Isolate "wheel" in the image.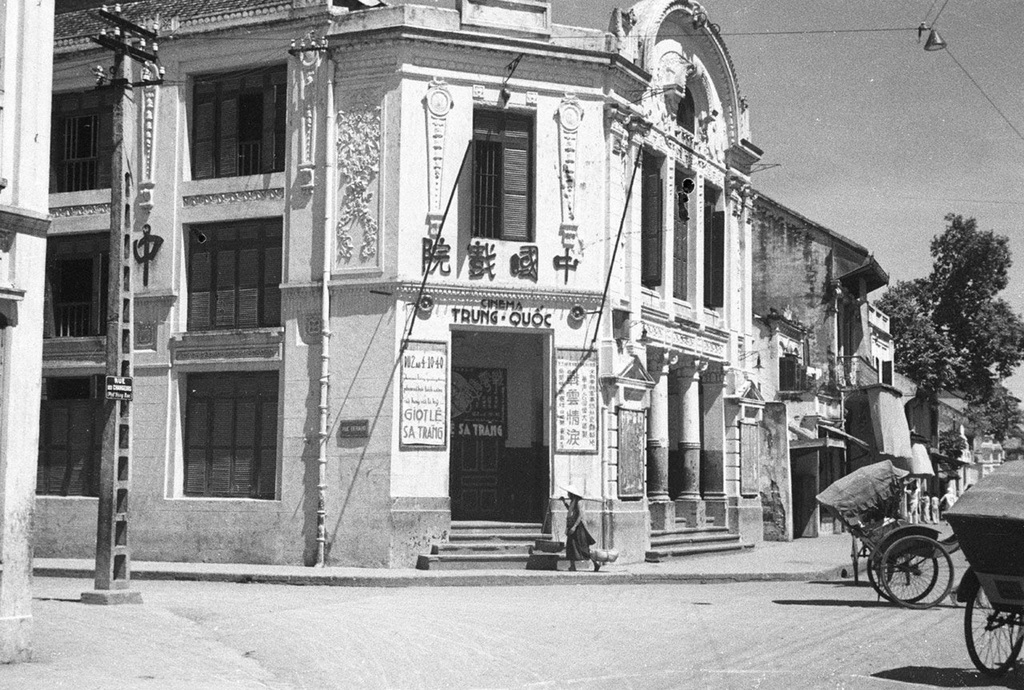
Isolated region: bbox(880, 533, 954, 607).
